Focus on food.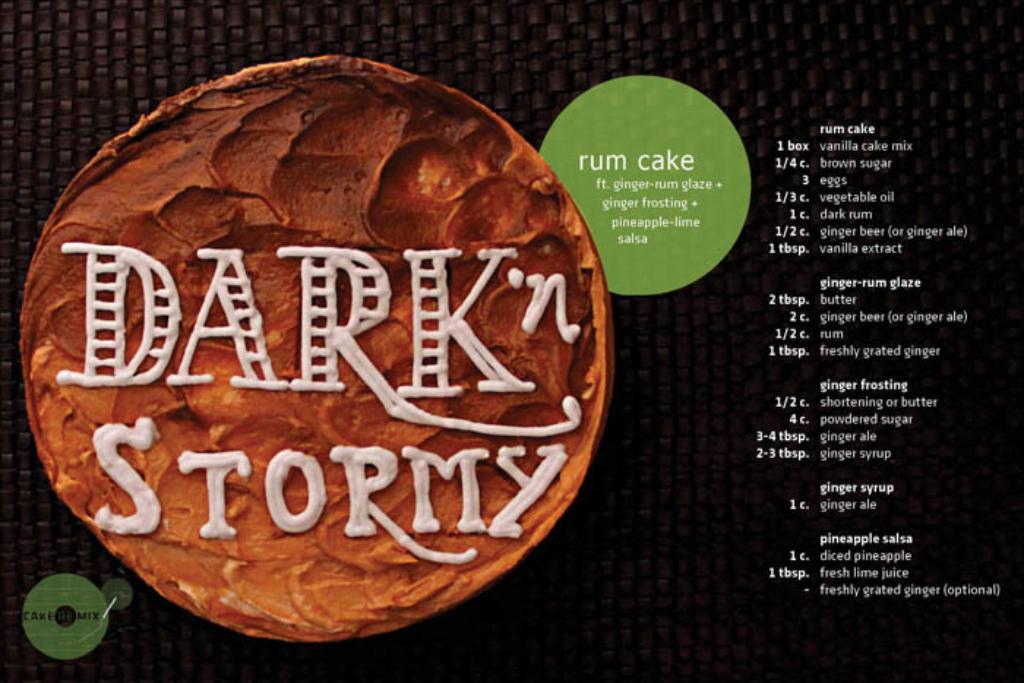
Focused at 20, 56, 611, 644.
